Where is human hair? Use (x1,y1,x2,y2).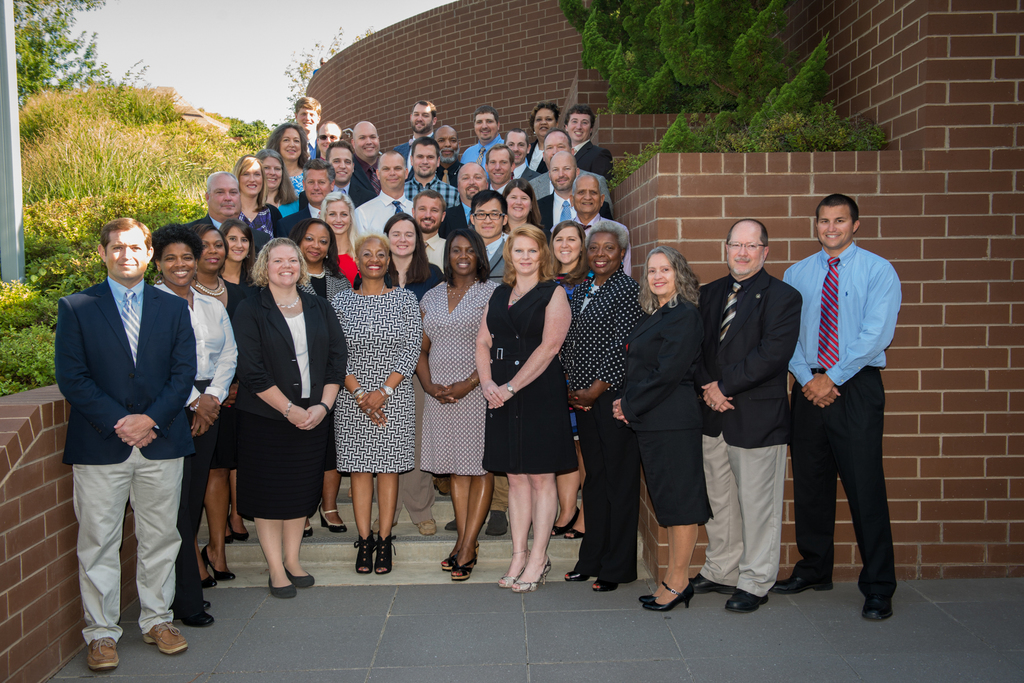
(505,129,529,143).
